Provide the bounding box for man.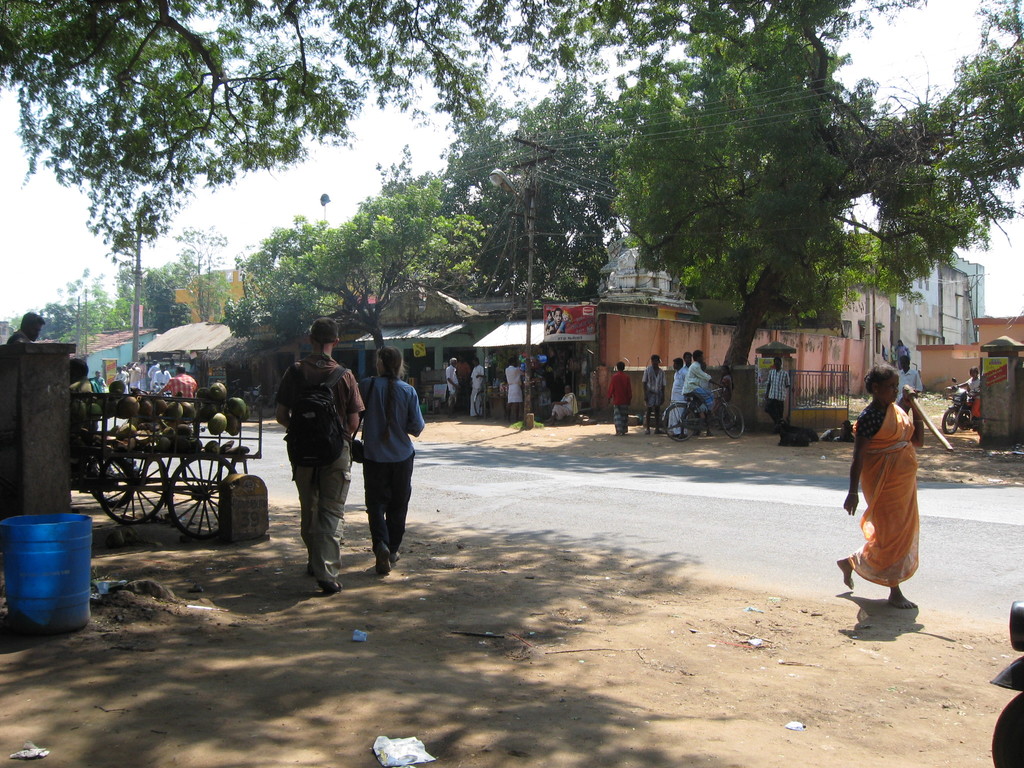
<box>505,356,526,424</box>.
